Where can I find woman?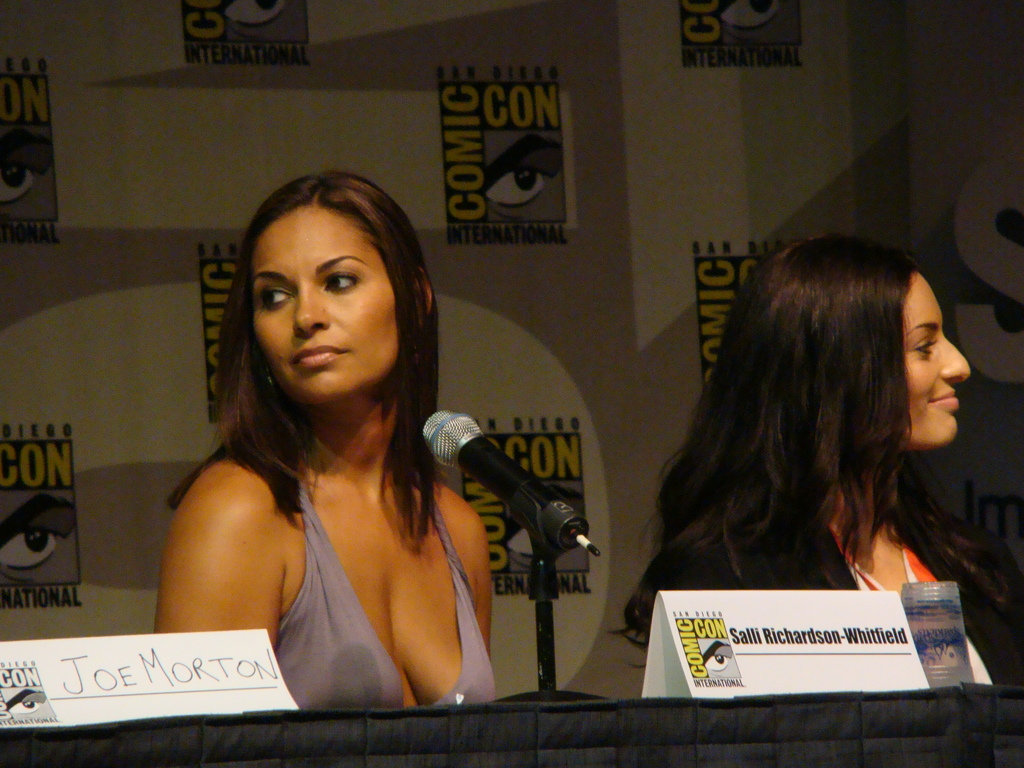
You can find it at x1=611, y1=230, x2=1017, y2=685.
